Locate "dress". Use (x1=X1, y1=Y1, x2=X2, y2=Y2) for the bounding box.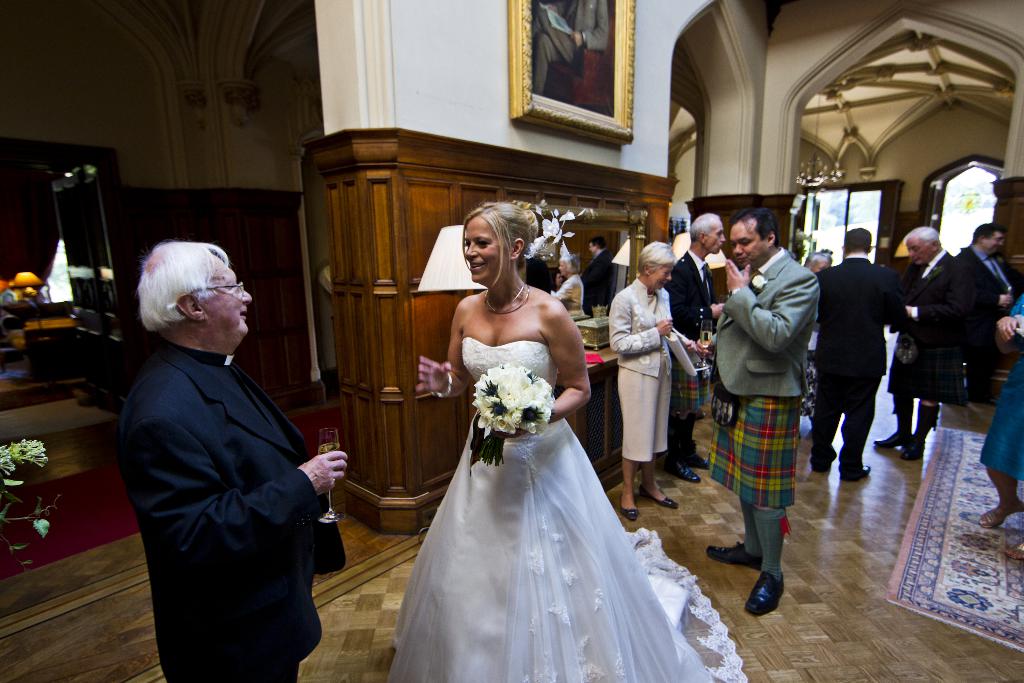
(x1=389, y1=340, x2=746, y2=682).
